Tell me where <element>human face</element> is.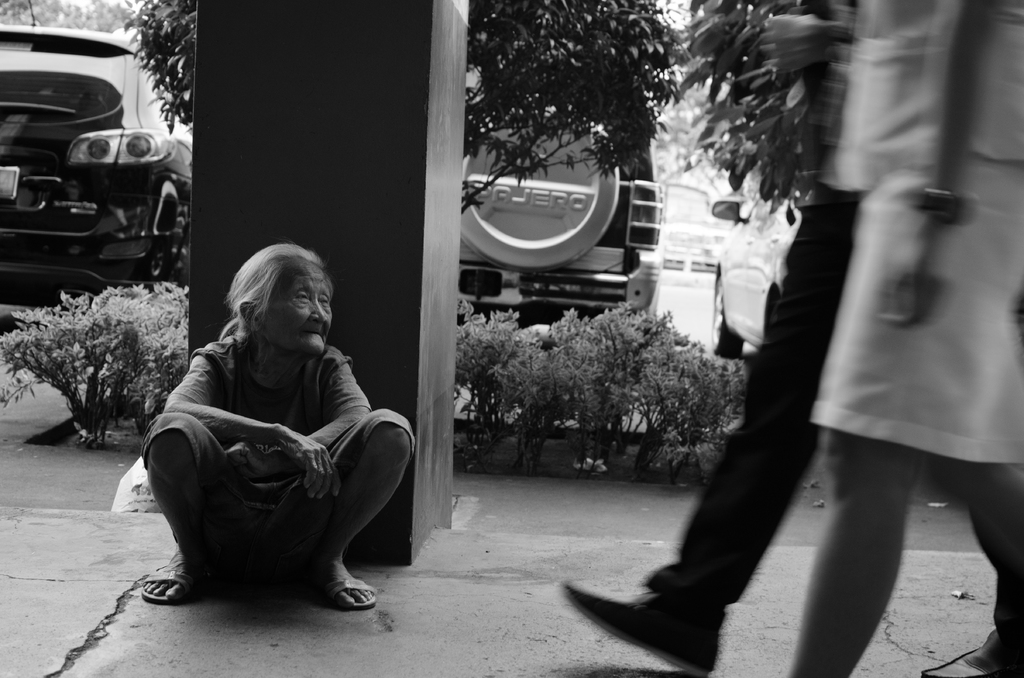
<element>human face</element> is at rect(261, 268, 330, 359).
